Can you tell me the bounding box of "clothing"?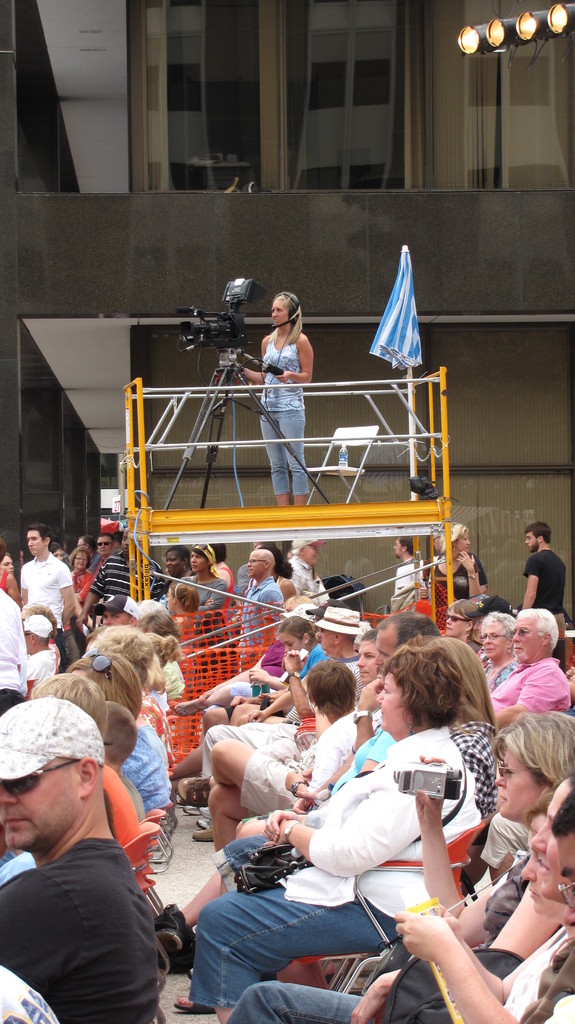
(x1=442, y1=717, x2=496, y2=819).
